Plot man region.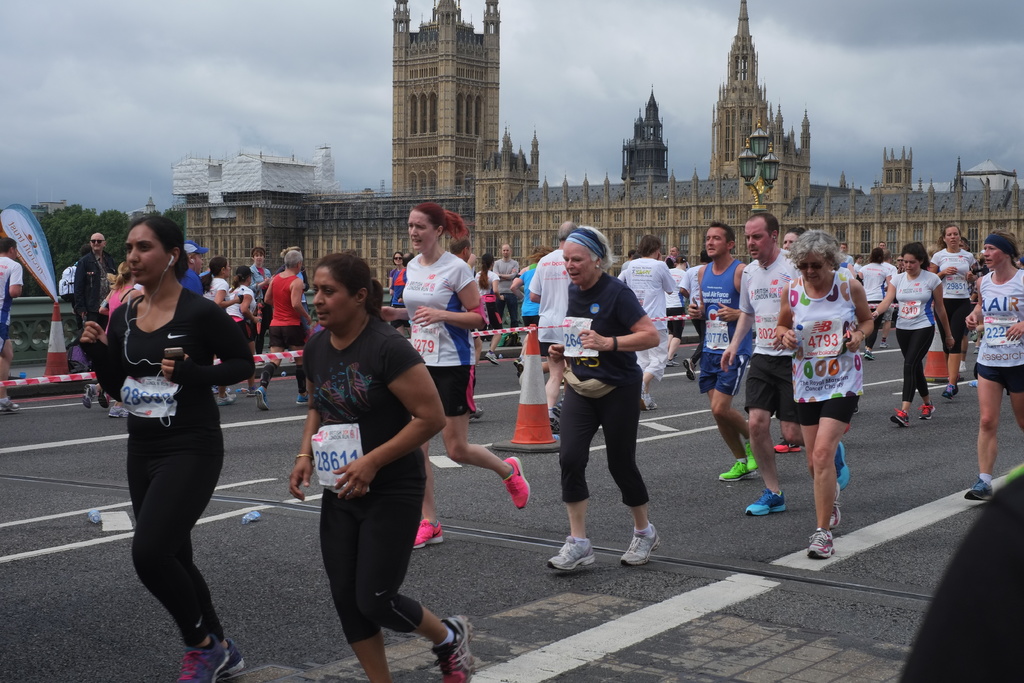
Plotted at (left=684, top=215, right=753, bottom=471).
